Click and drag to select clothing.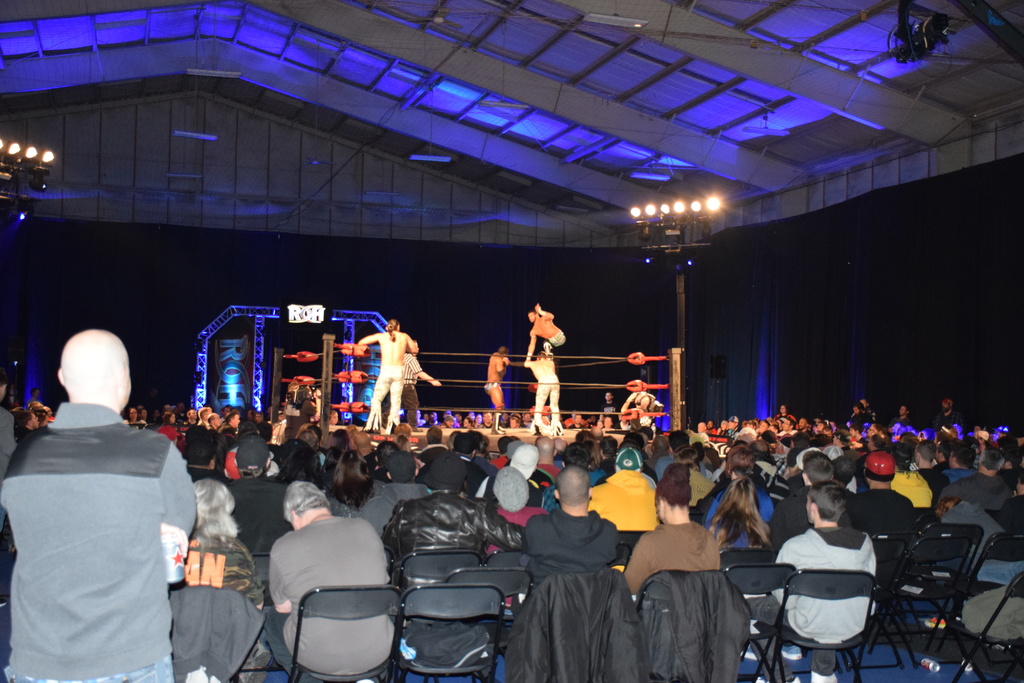
Selection: detection(536, 506, 627, 577).
